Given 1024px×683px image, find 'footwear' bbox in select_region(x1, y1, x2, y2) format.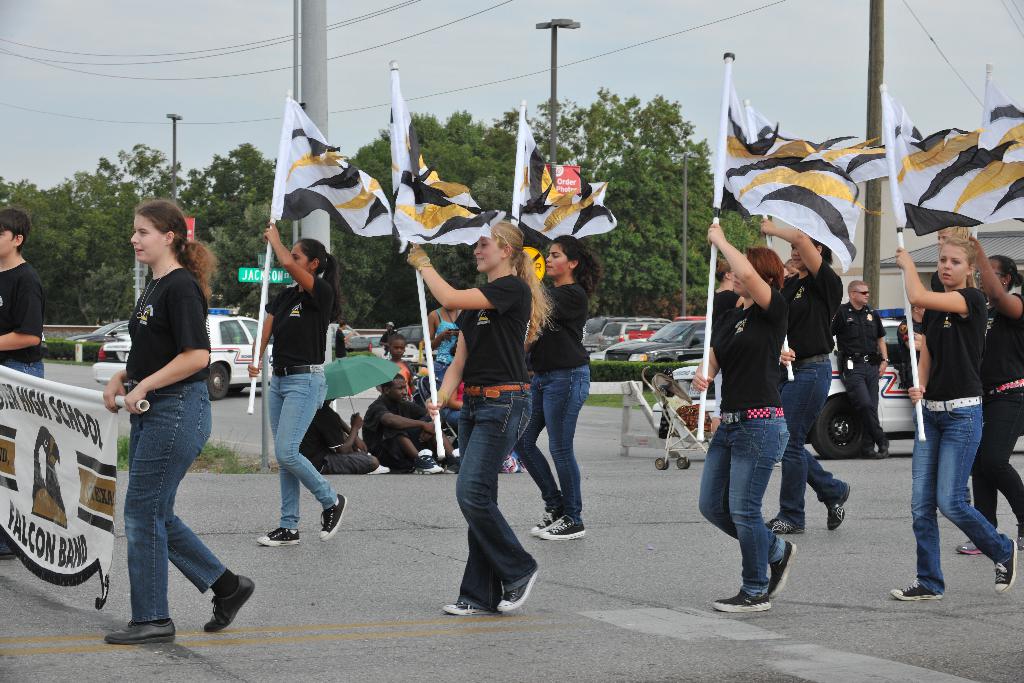
select_region(881, 440, 890, 456).
